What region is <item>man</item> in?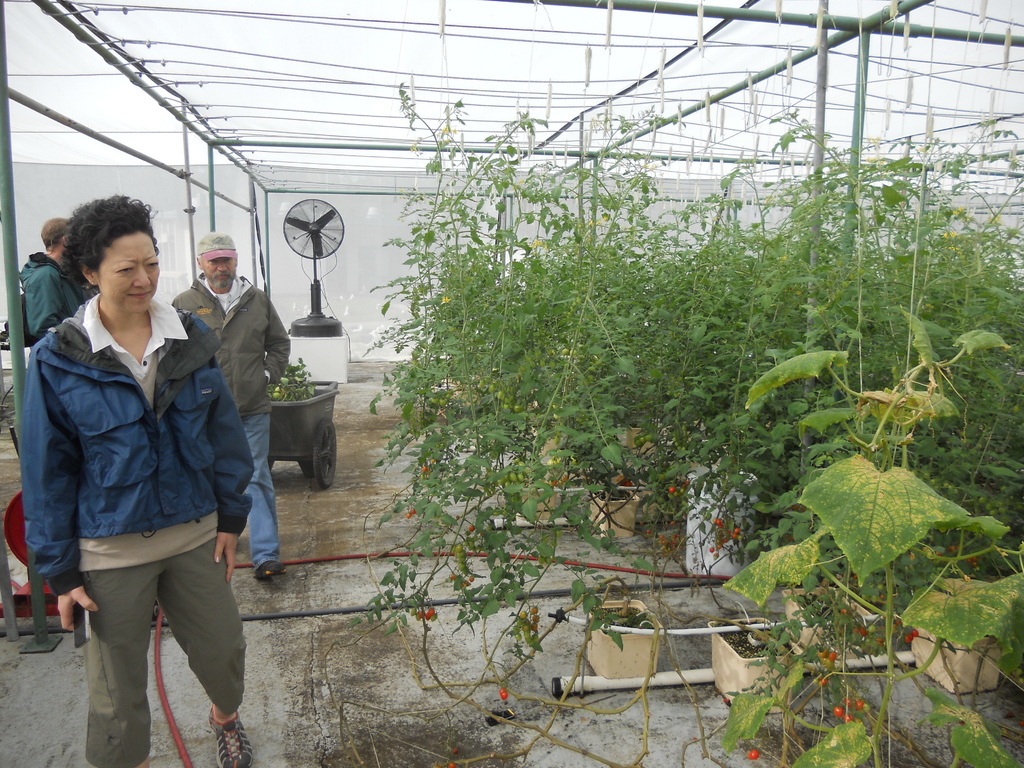
[left=25, top=216, right=98, bottom=338].
